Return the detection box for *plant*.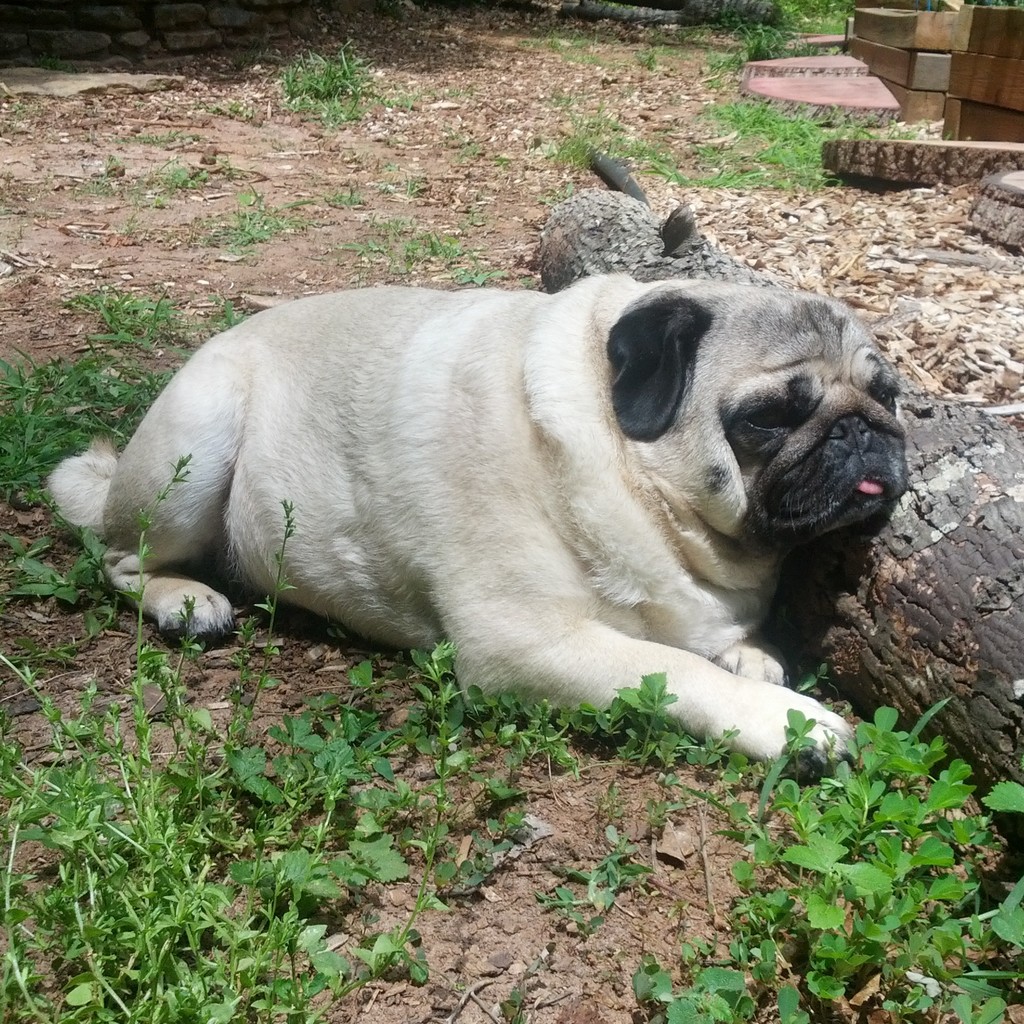
Rect(81, 278, 191, 371).
